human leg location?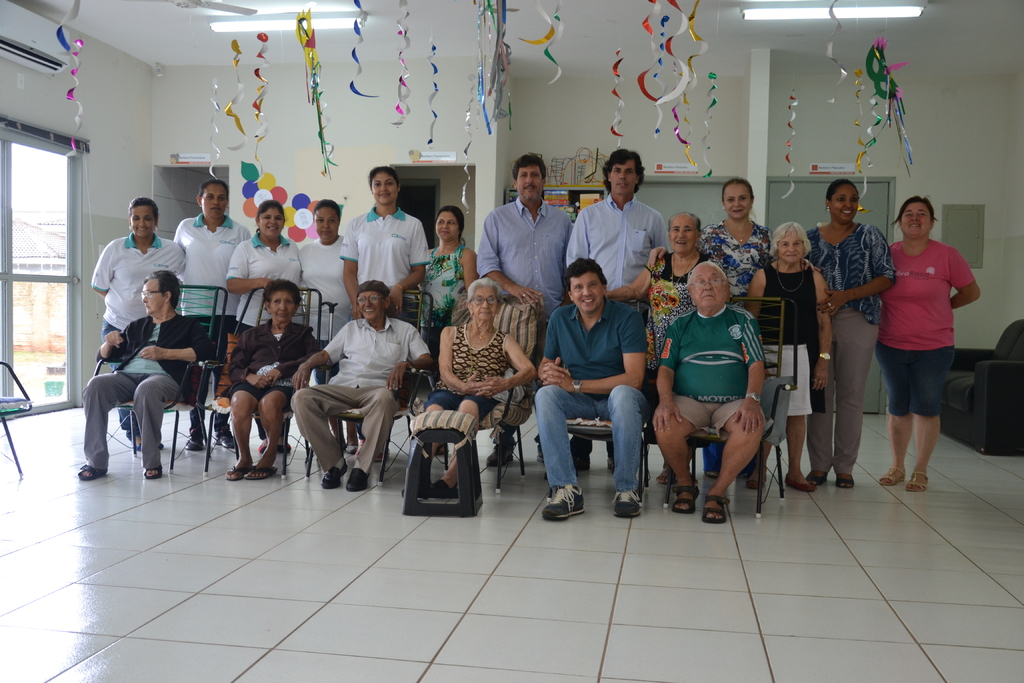
877,406,913,488
